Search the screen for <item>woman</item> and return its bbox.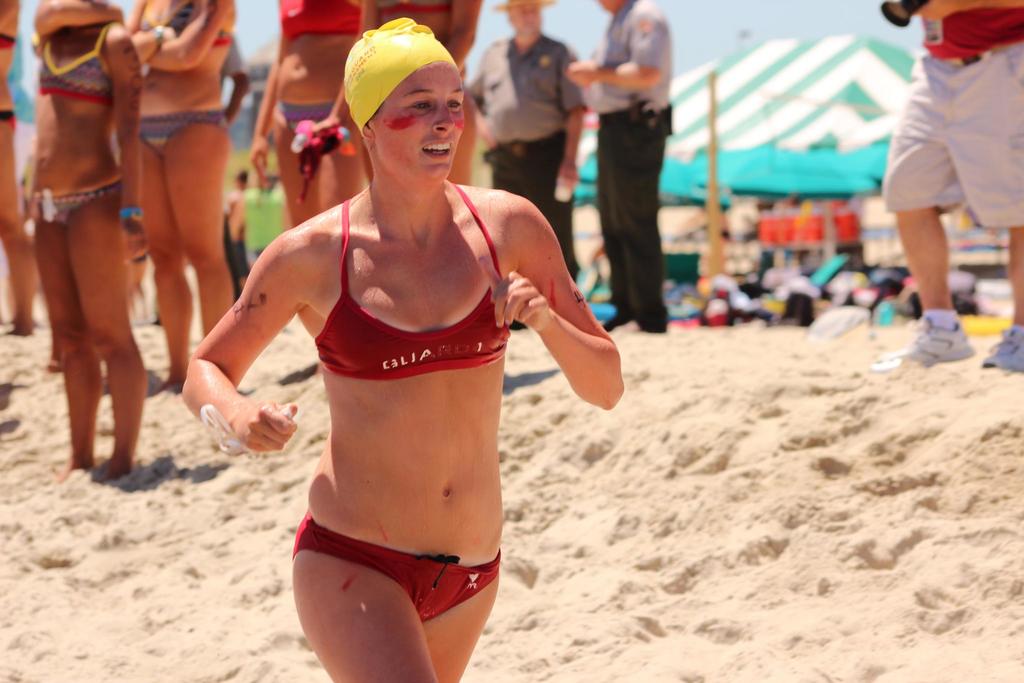
Found: x1=180, y1=19, x2=630, y2=680.
